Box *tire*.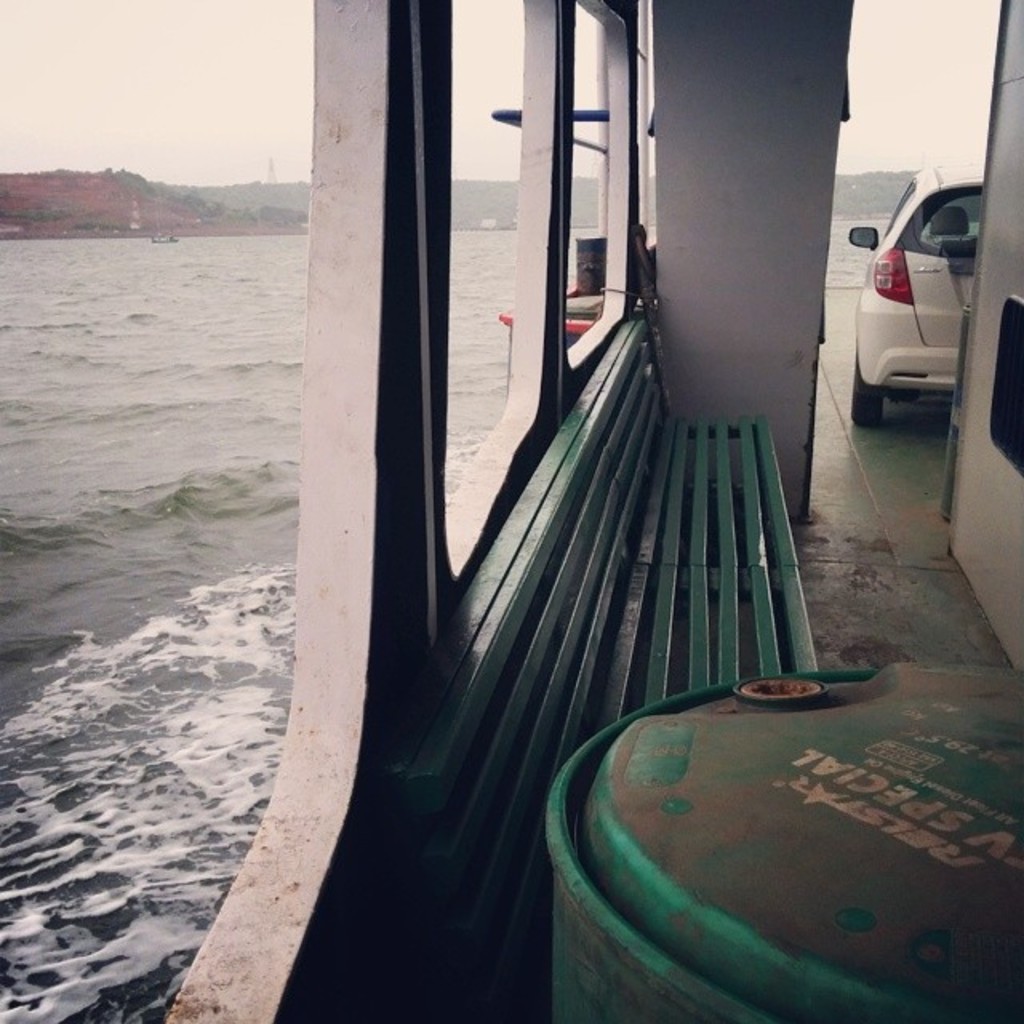
pyautogui.locateOnScreen(853, 366, 883, 422).
